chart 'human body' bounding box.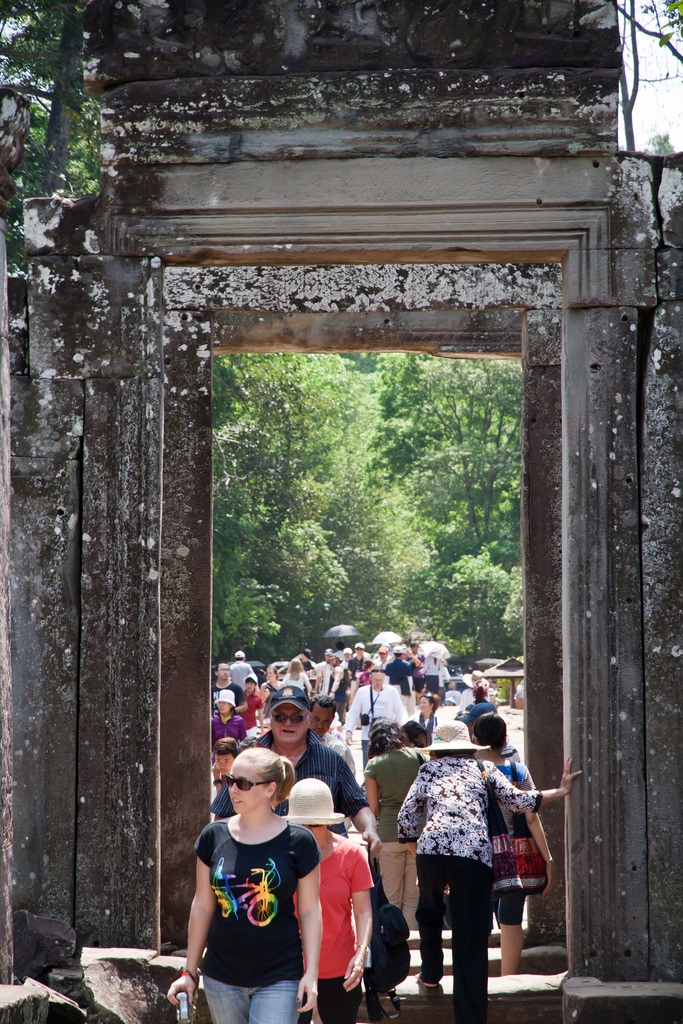
Charted: <region>168, 725, 329, 1021</region>.
